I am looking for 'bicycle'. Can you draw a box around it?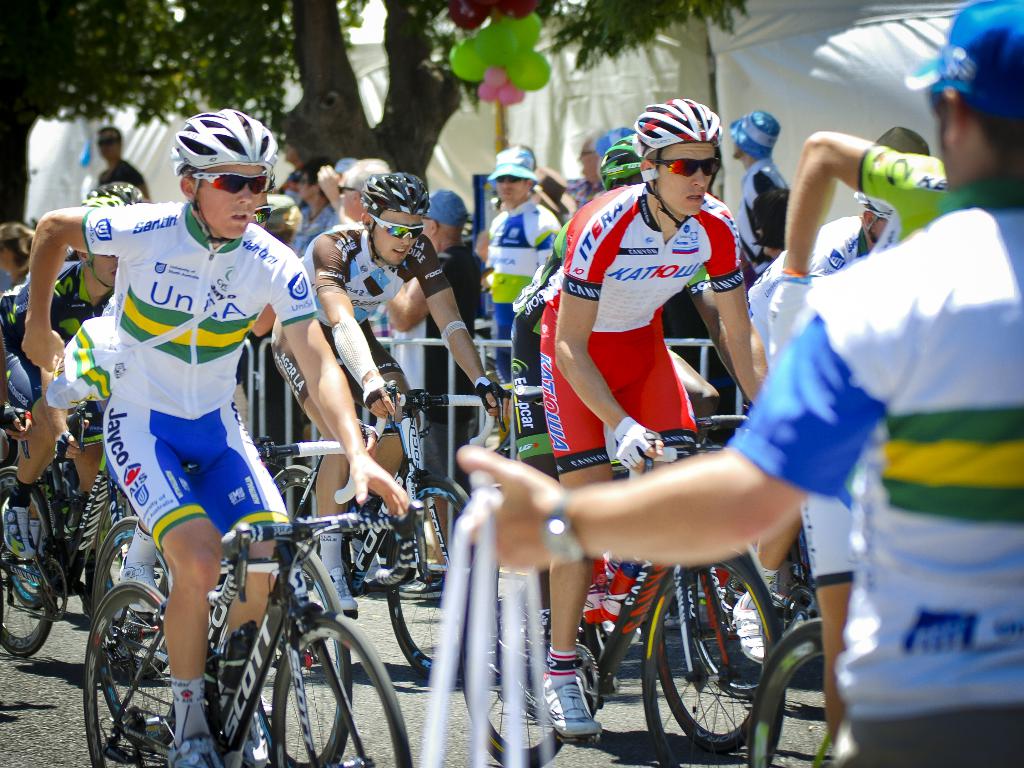
Sure, the bounding box is x1=269 y1=378 x2=474 y2=685.
